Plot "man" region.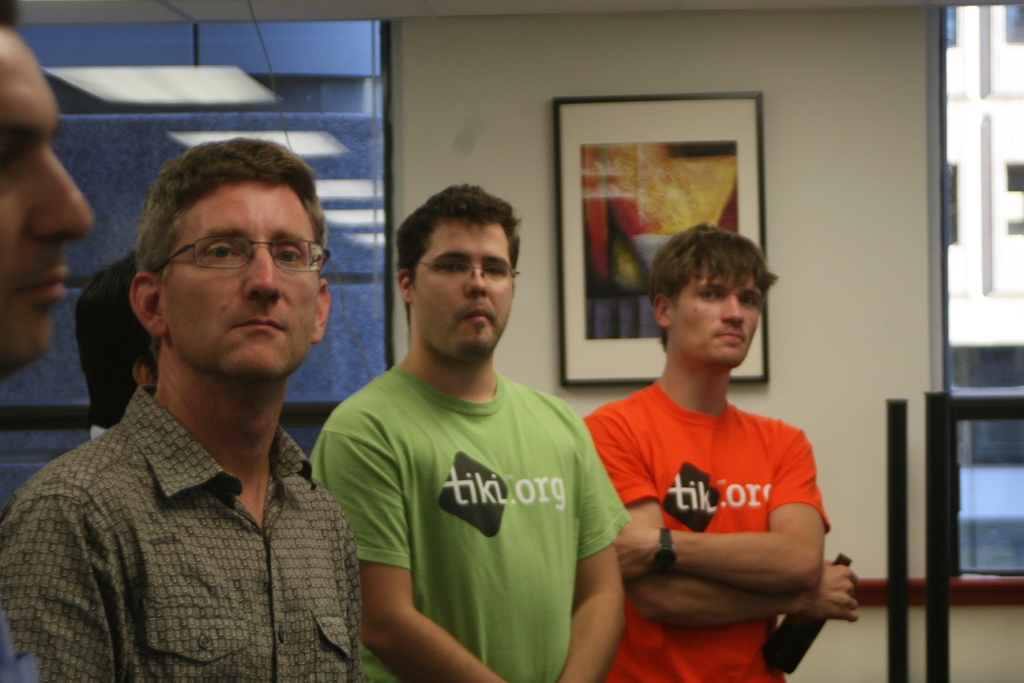
Plotted at BBox(575, 225, 835, 682).
